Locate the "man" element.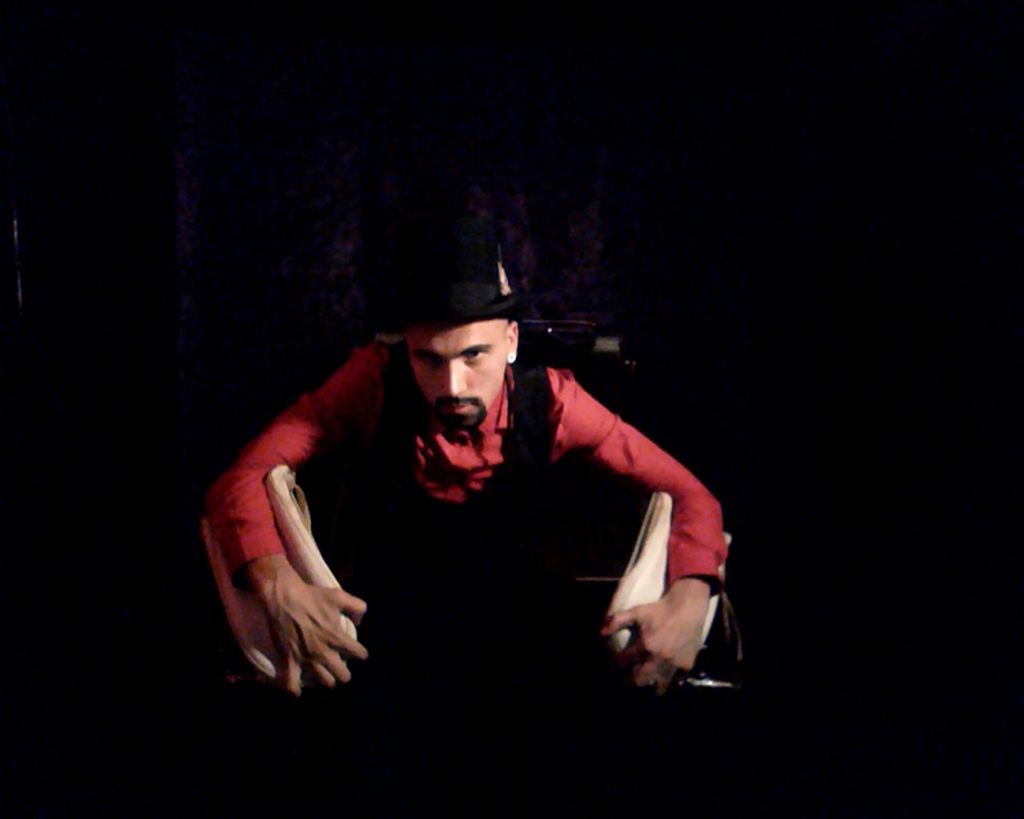
Element bbox: box=[177, 253, 750, 712].
